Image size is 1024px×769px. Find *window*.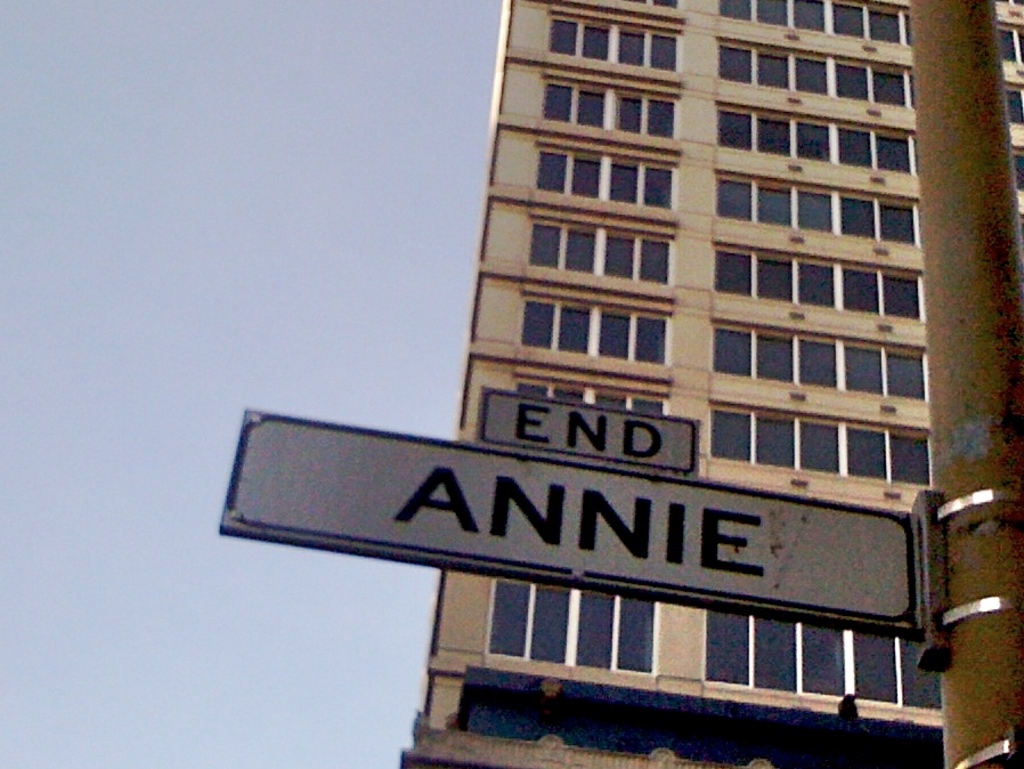
{"x1": 523, "y1": 298, "x2": 554, "y2": 343}.
